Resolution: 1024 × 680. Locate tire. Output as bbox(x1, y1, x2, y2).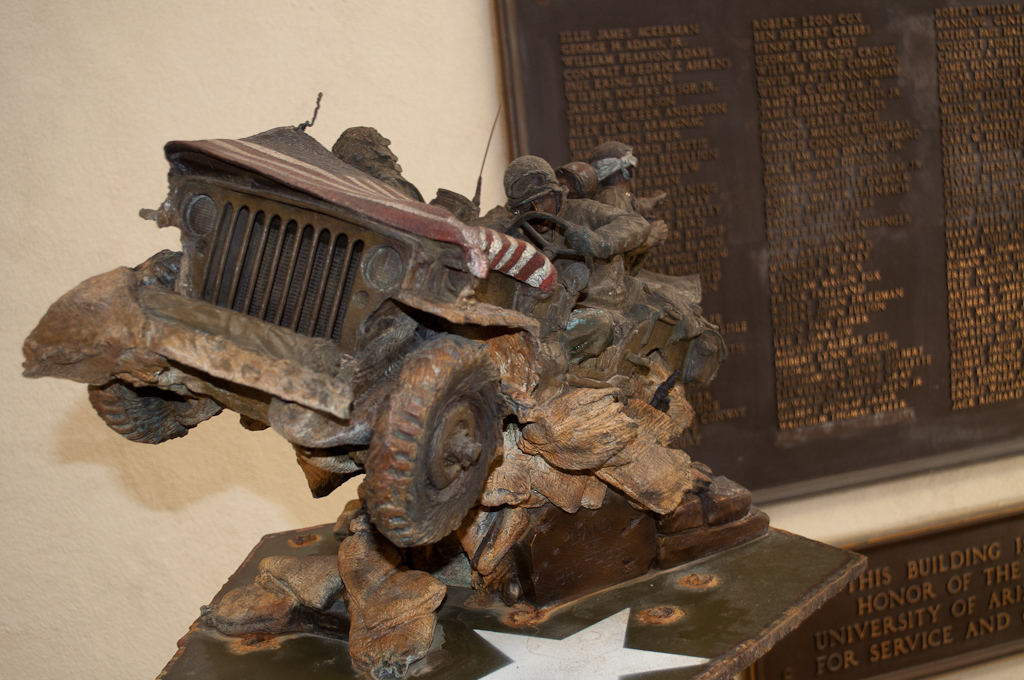
bbox(361, 340, 509, 546).
